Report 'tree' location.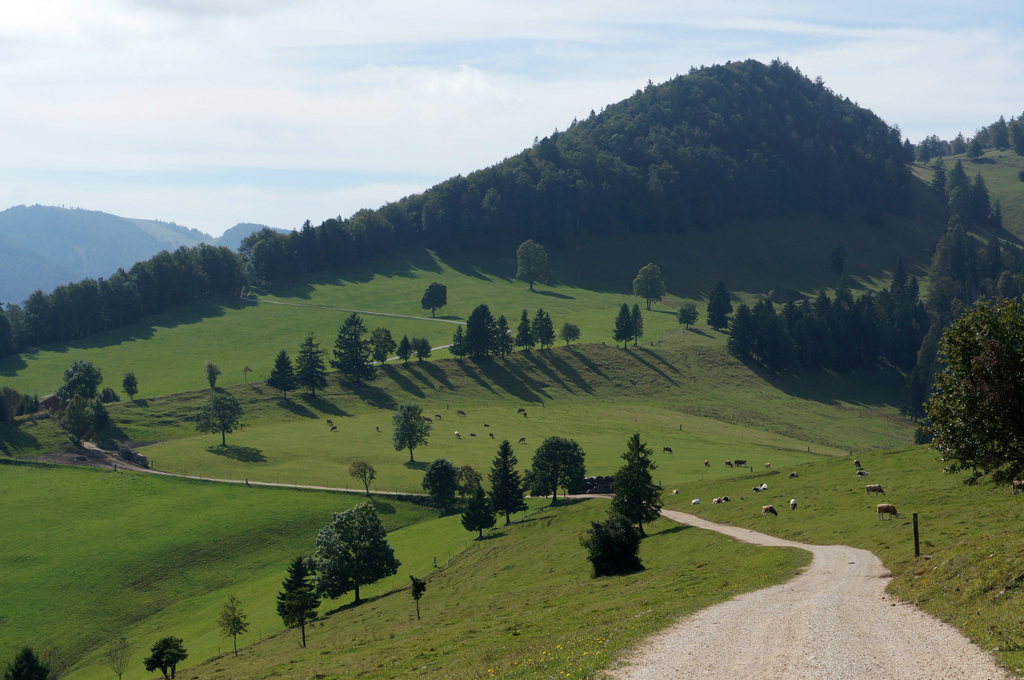
Report: 280 492 408 626.
